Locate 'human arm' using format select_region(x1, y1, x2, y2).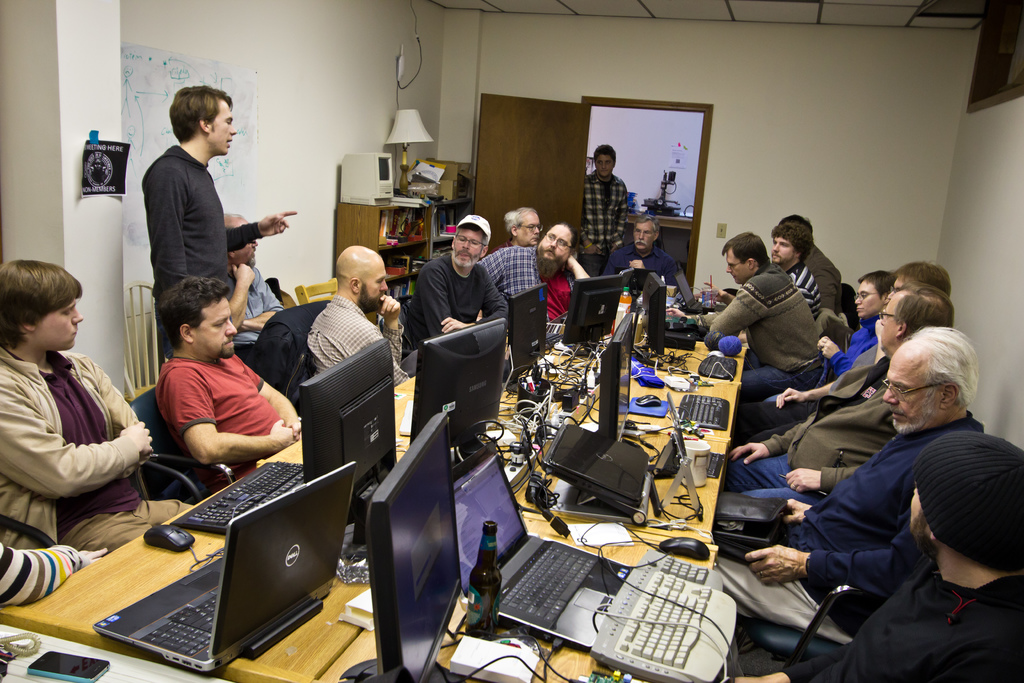
select_region(376, 292, 405, 371).
